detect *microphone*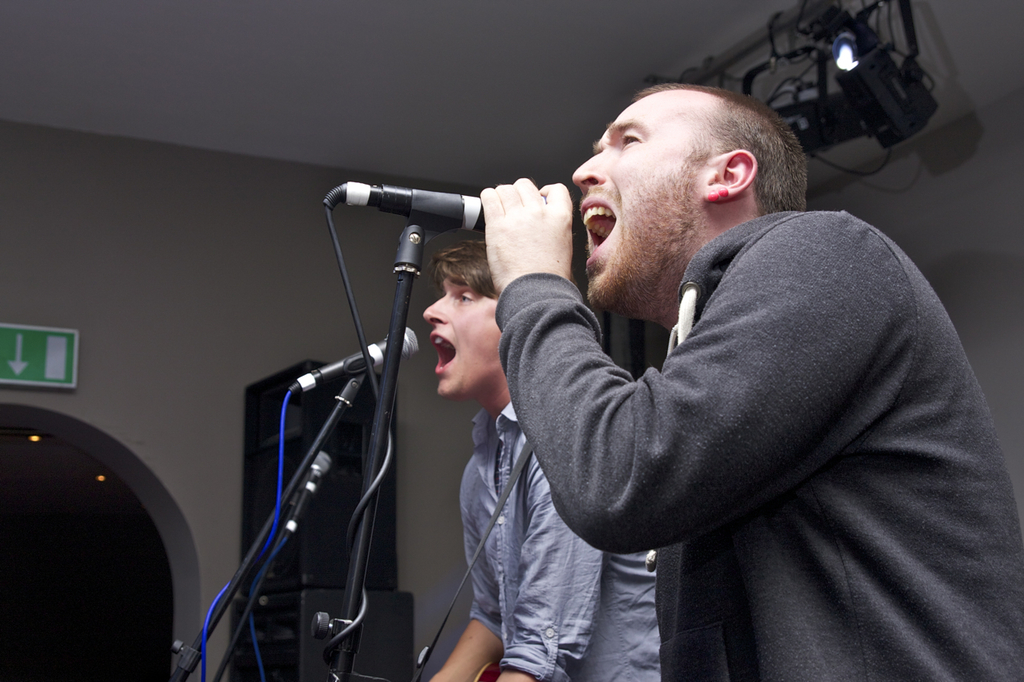
box=[285, 447, 330, 533]
